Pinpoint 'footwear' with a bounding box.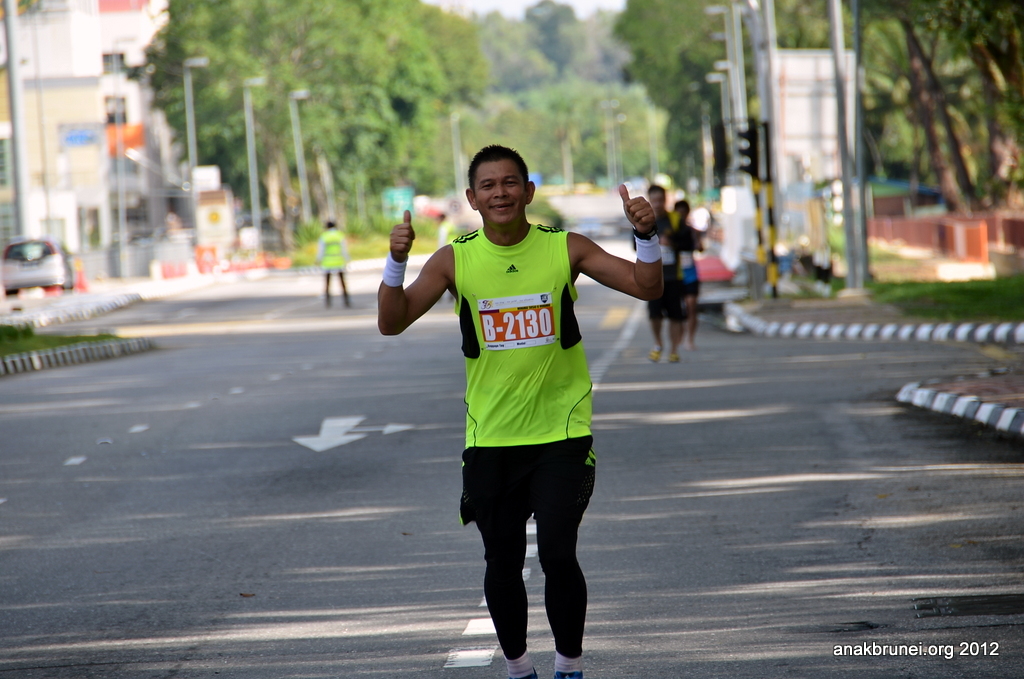
(555, 671, 580, 678).
